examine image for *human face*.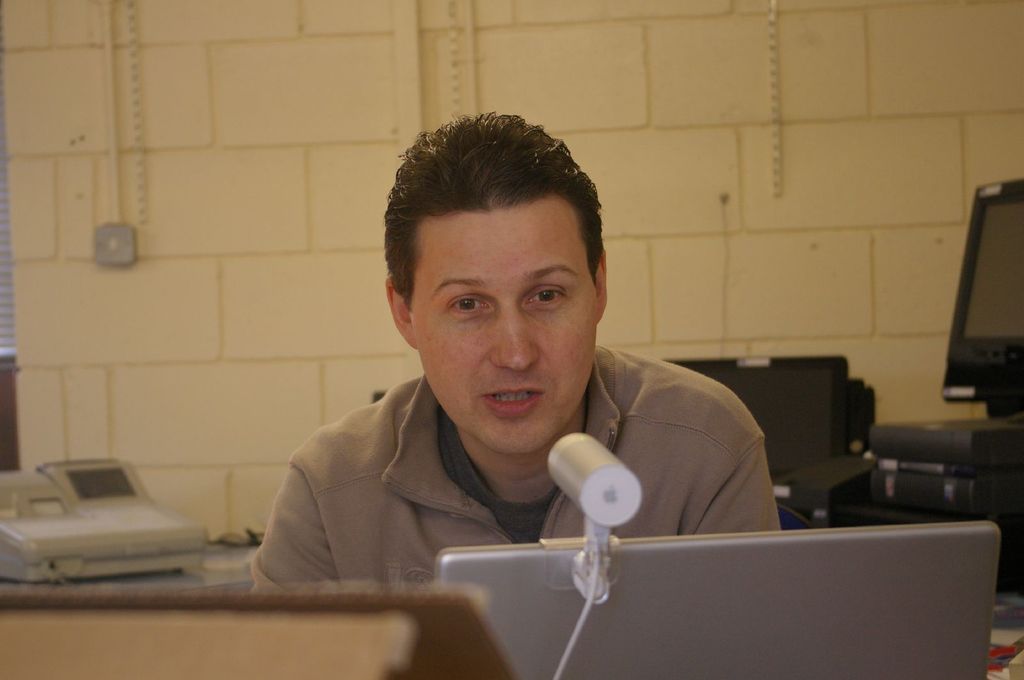
Examination result: detection(410, 207, 600, 457).
